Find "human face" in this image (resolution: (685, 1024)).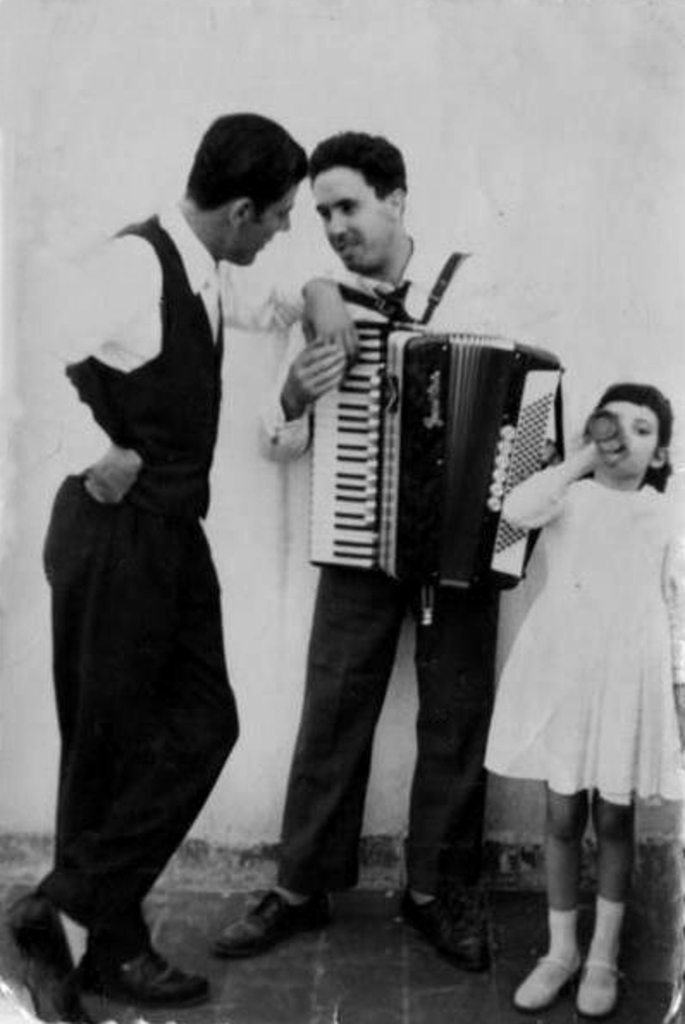
587, 399, 657, 475.
